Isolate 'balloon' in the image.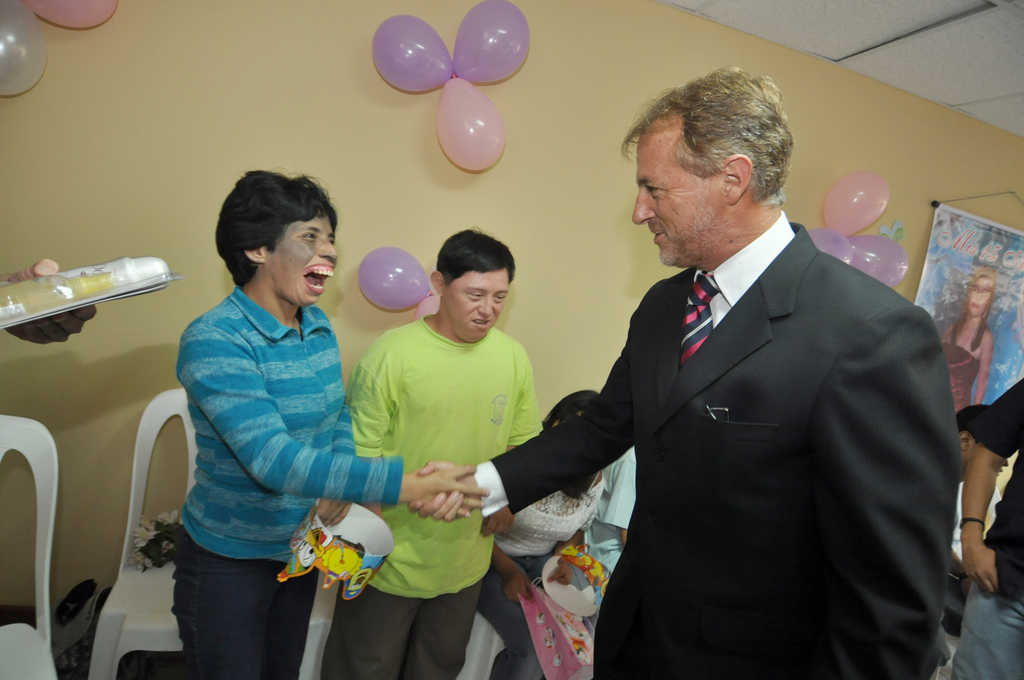
Isolated region: {"x1": 372, "y1": 12, "x2": 449, "y2": 92}.
